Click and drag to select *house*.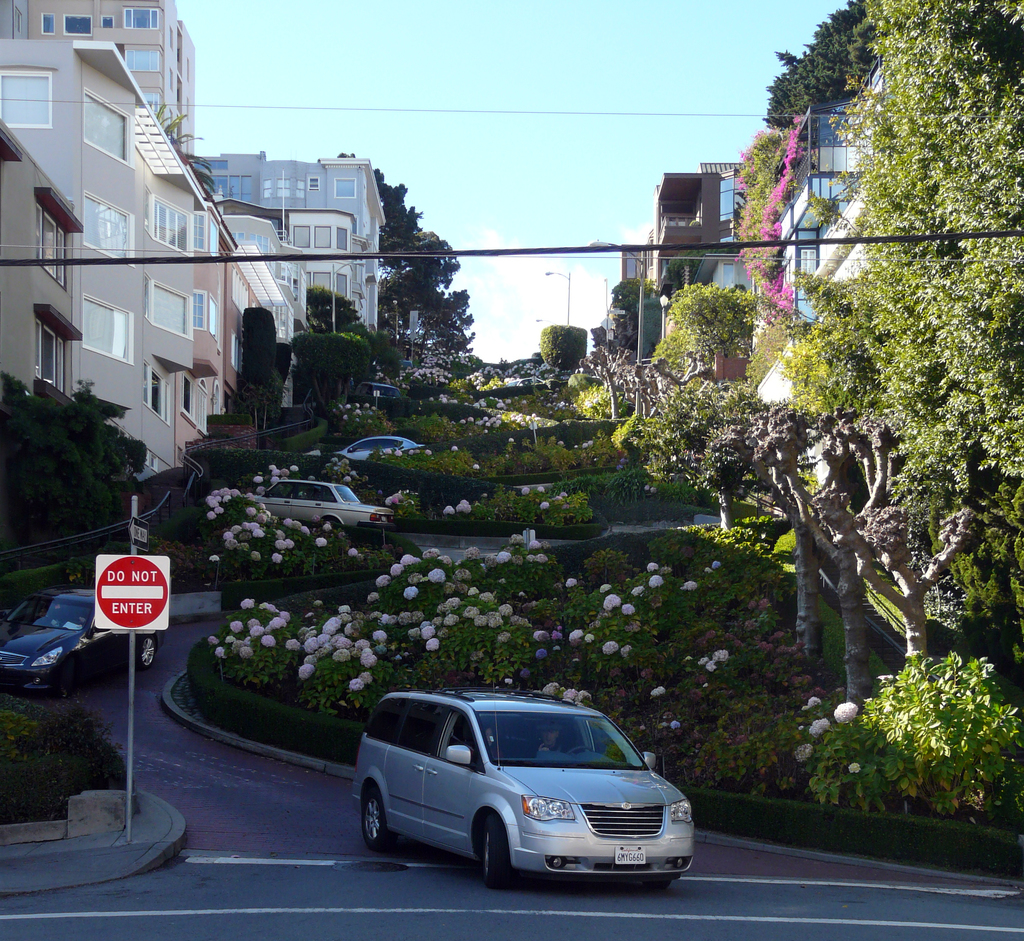
Selection: 630,161,772,373.
